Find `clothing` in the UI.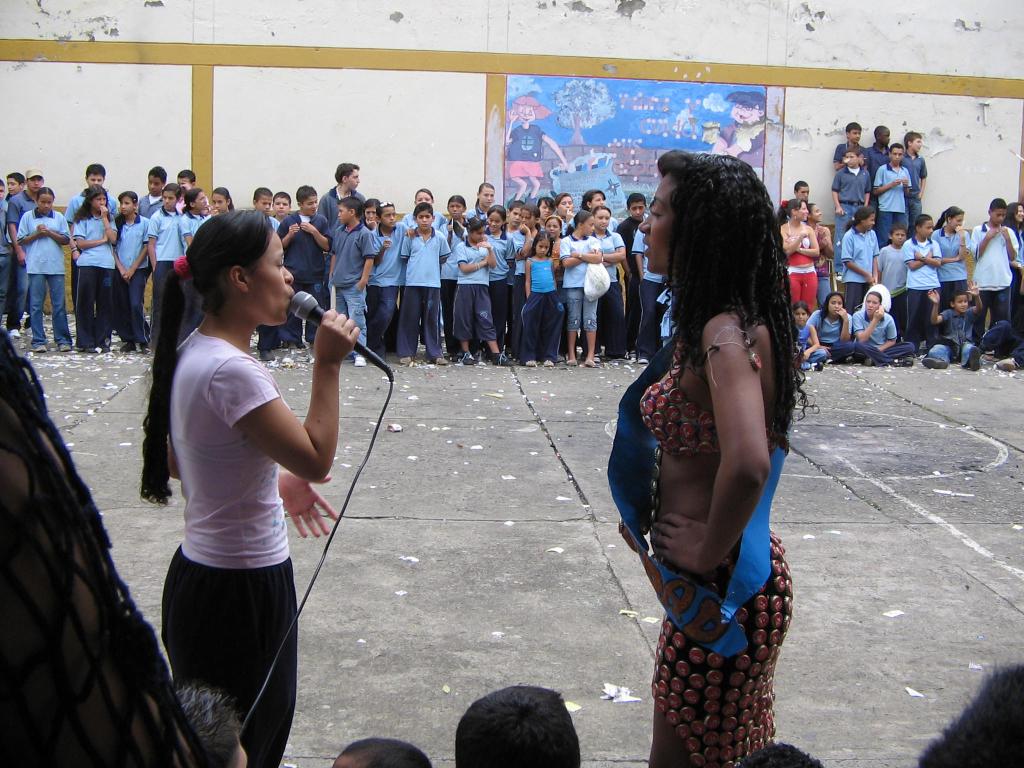
UI element at [932,221,972,299].
